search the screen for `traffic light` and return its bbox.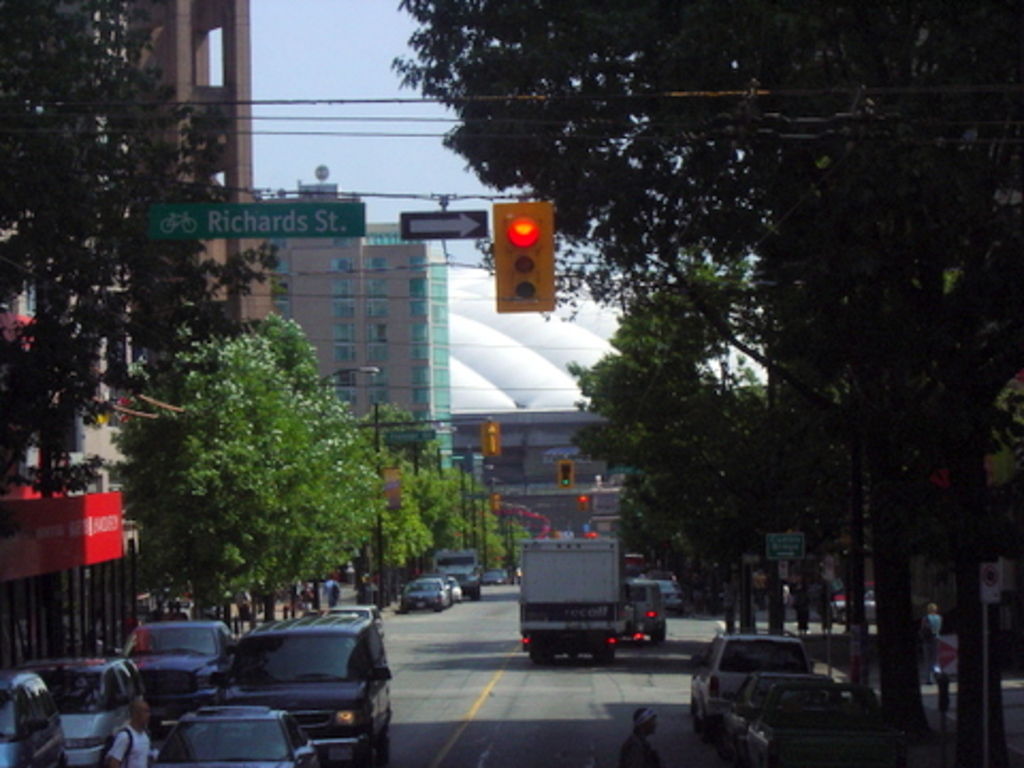
Found: locate(491, 486, 499, 512).
